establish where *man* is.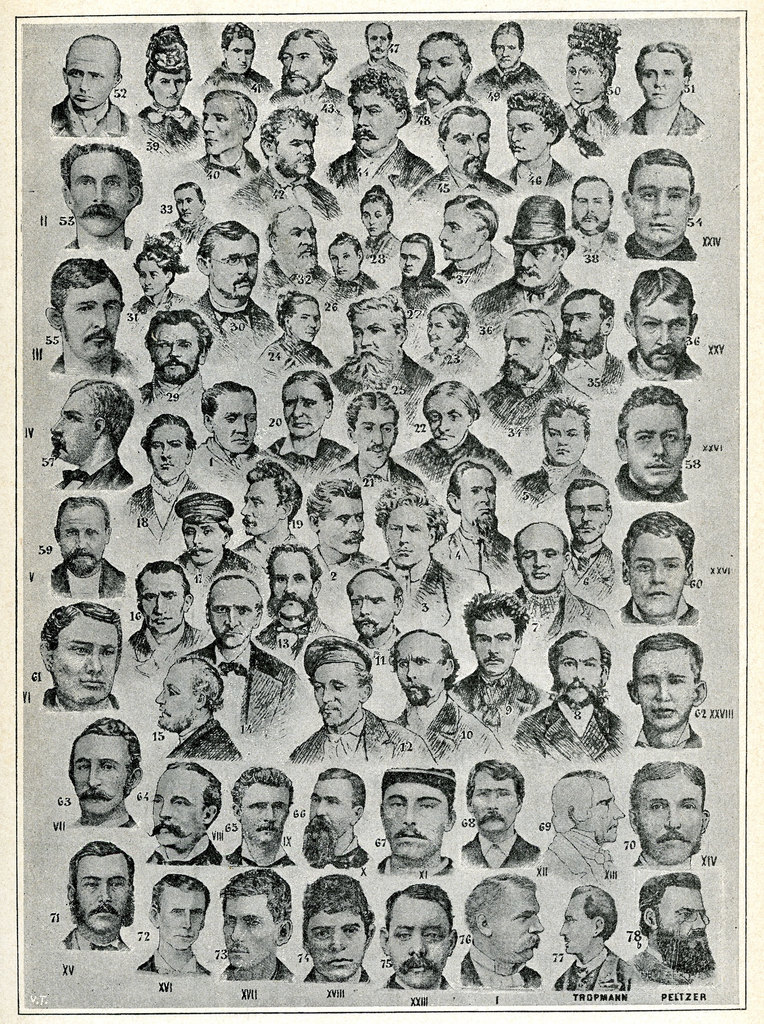
Established at pyautogui.locateOnScreen(395, 625, 504, 764).
